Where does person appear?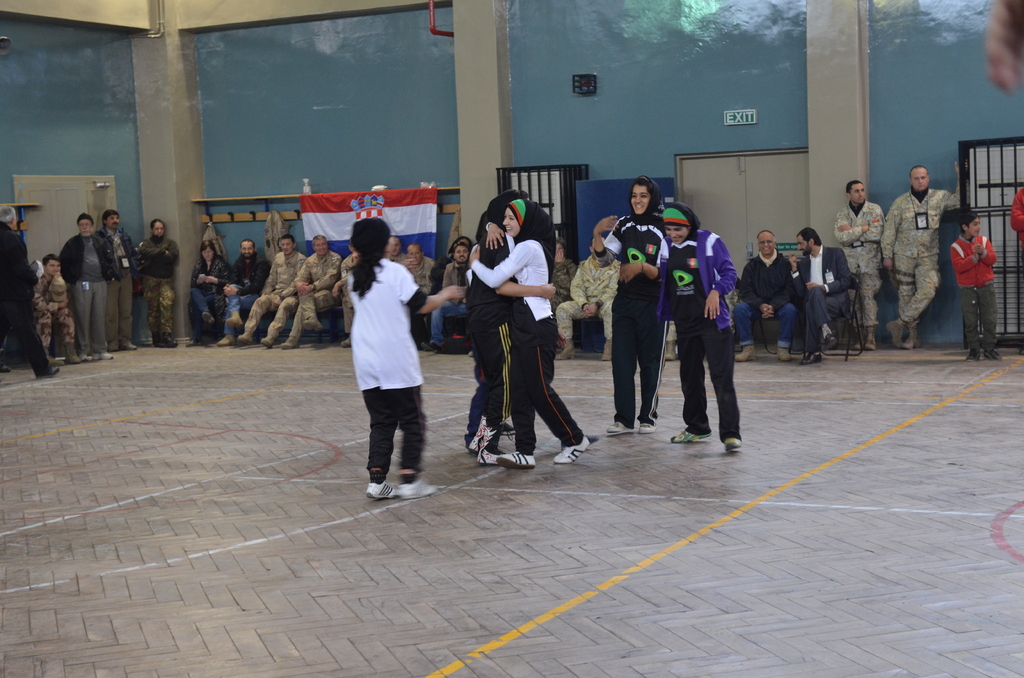
Appears at 99/209/137/344.
